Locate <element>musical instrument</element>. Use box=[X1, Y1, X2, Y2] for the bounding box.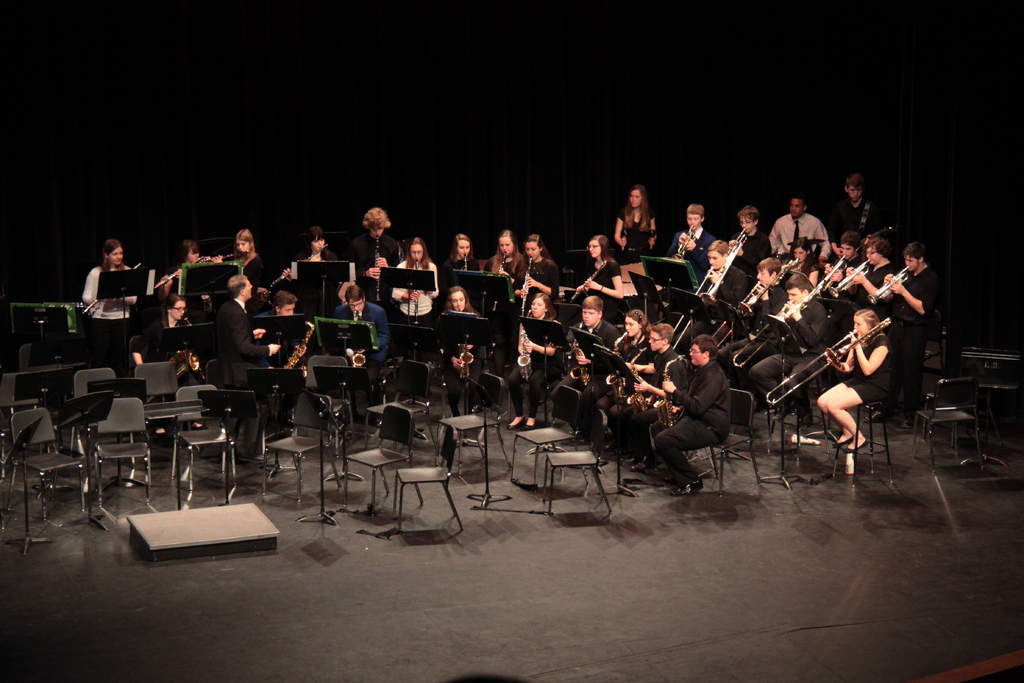
box=[515, 315, 534, 386].
